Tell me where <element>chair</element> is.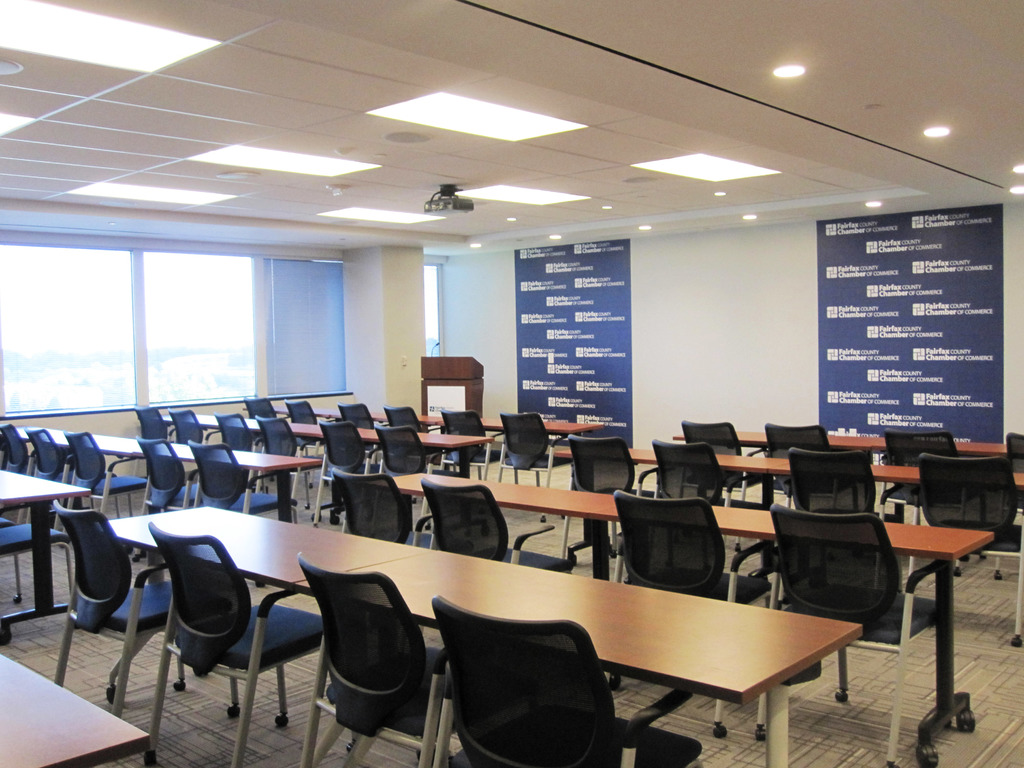
<element>chair</element> is at x1=340, y1=467, x2=435, y2=563.
